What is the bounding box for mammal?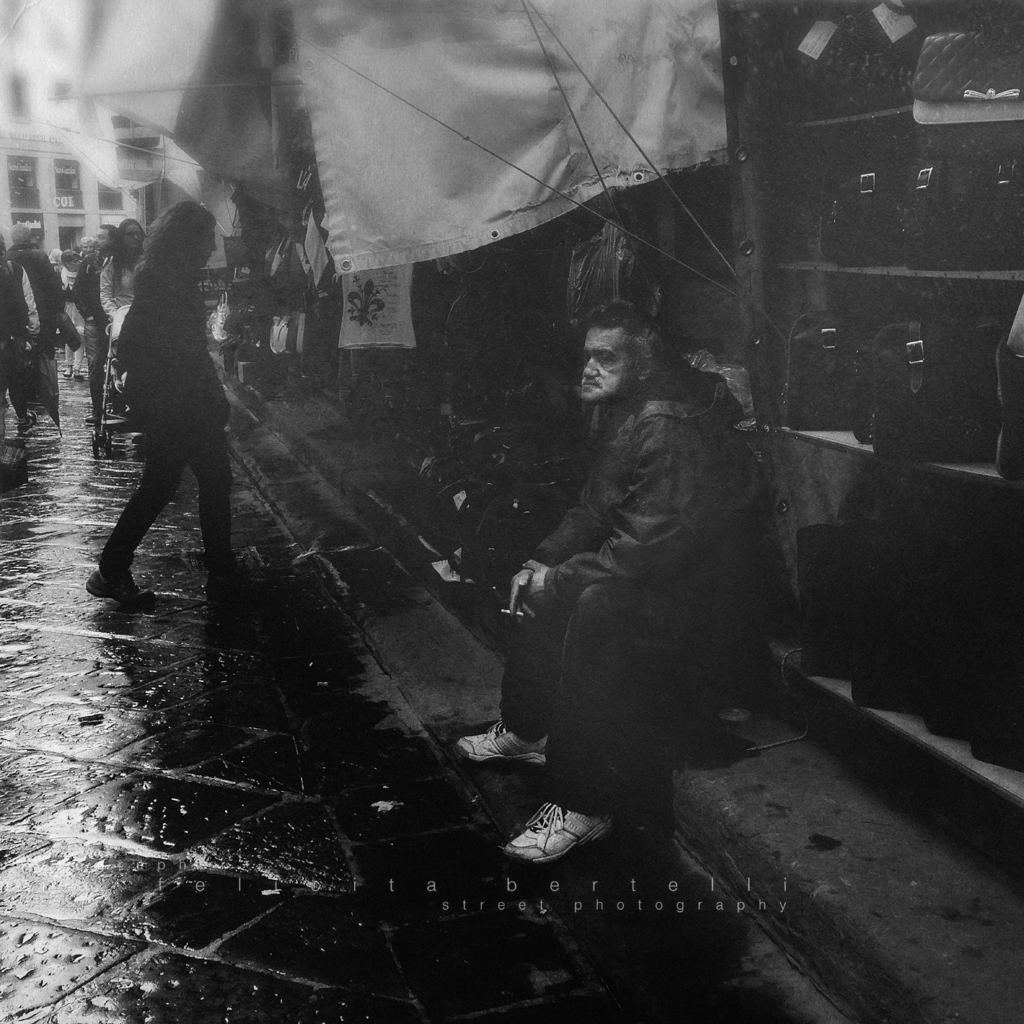
[0, 207, 81, 435].
